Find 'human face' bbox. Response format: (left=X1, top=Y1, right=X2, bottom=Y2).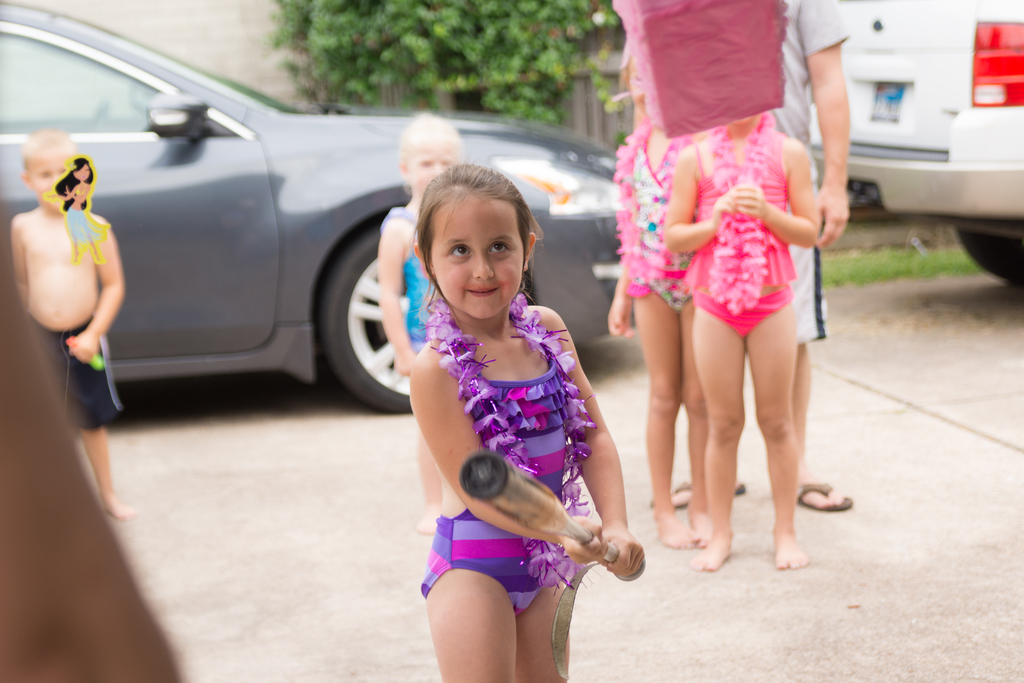
(left=628, top=57, right=647, bottom=112).
